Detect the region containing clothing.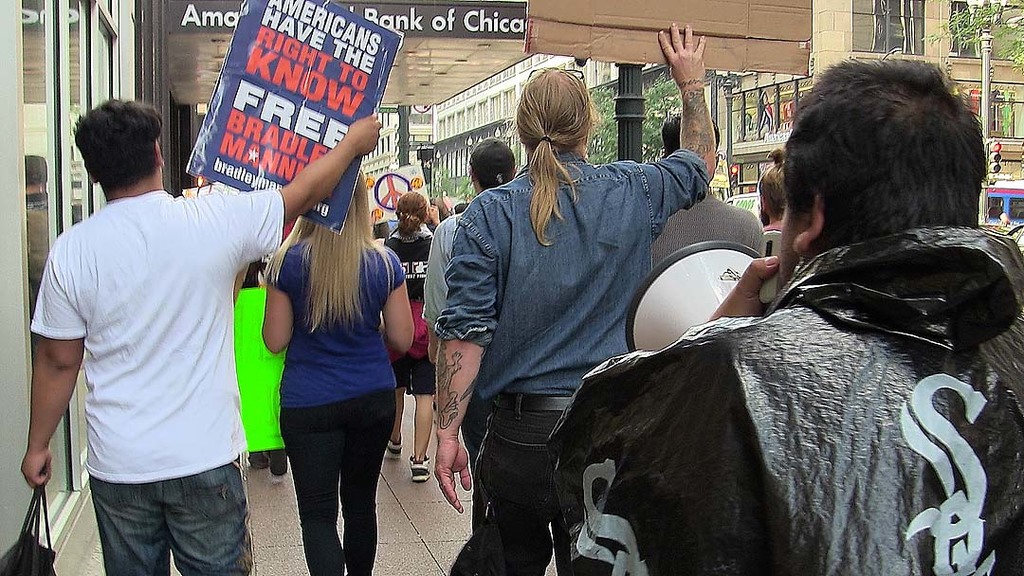
BBox(559, 180, 1007, 575).
